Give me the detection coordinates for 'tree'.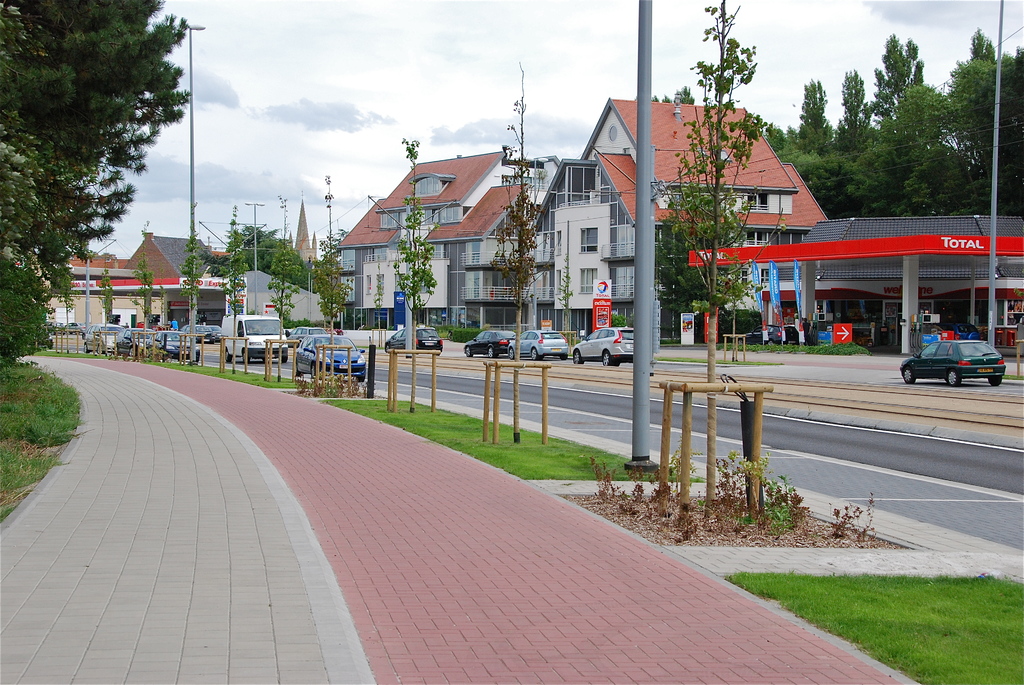
box(769, 18, 1023, 225).
